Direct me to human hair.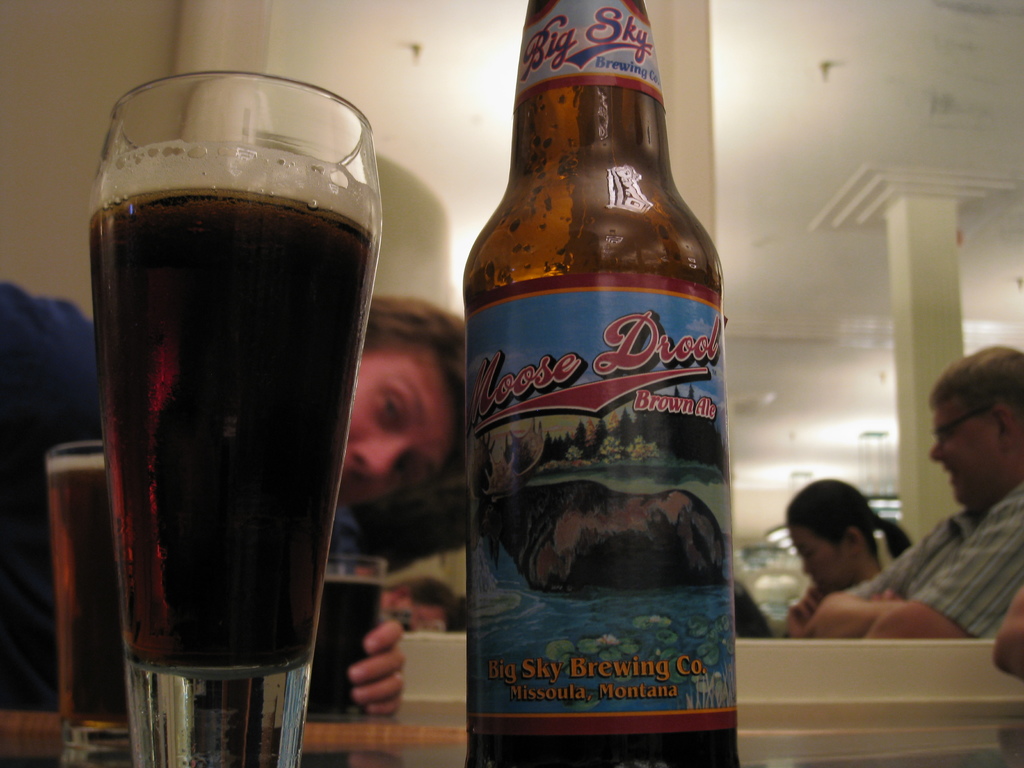
Direction: (732, 577, 780, 639).
